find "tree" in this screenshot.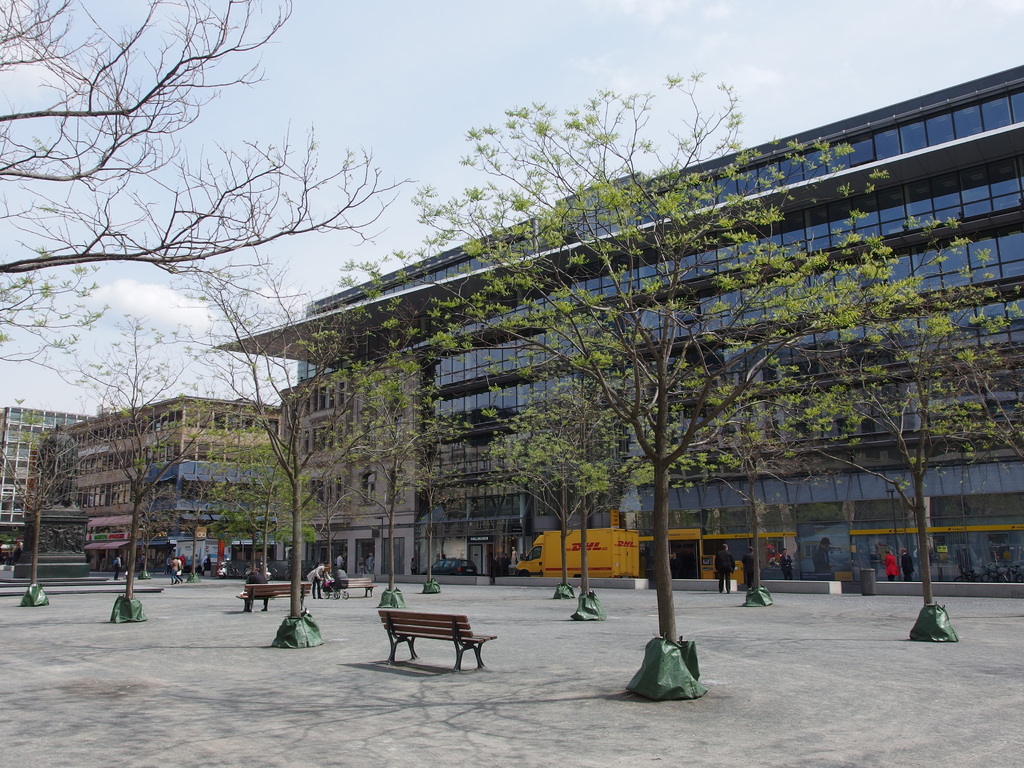
The bounding box for "tree" is x1=408 y1=73 x2=902 y2=706.
